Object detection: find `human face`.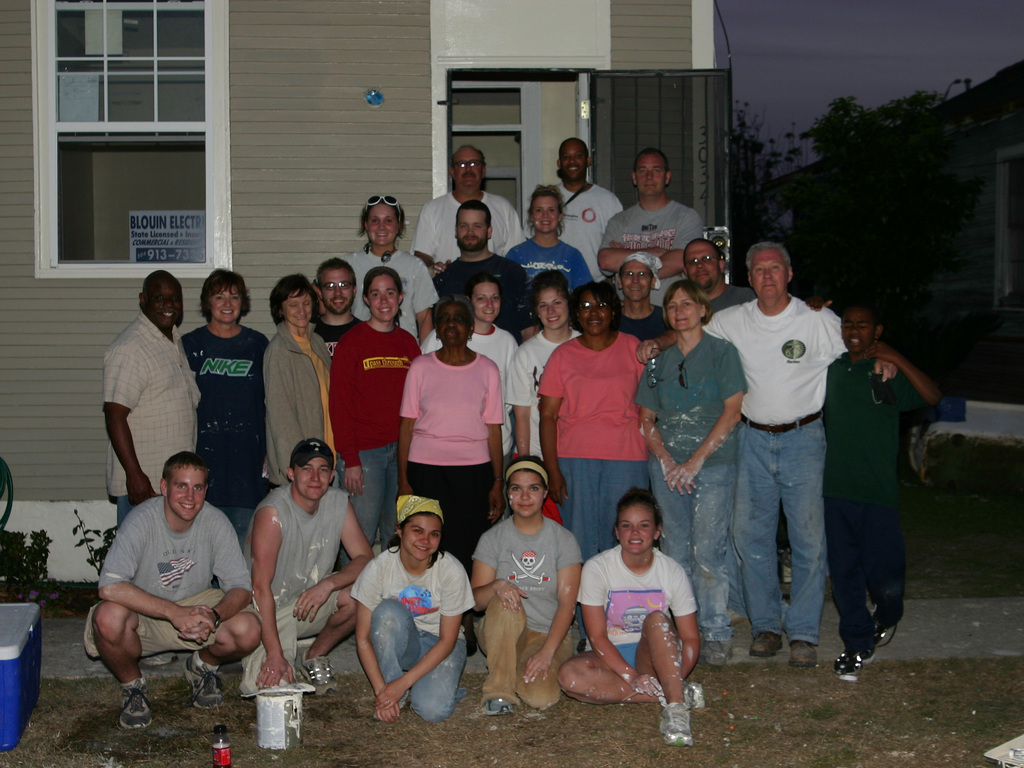
[283, 291, 313, 328].
